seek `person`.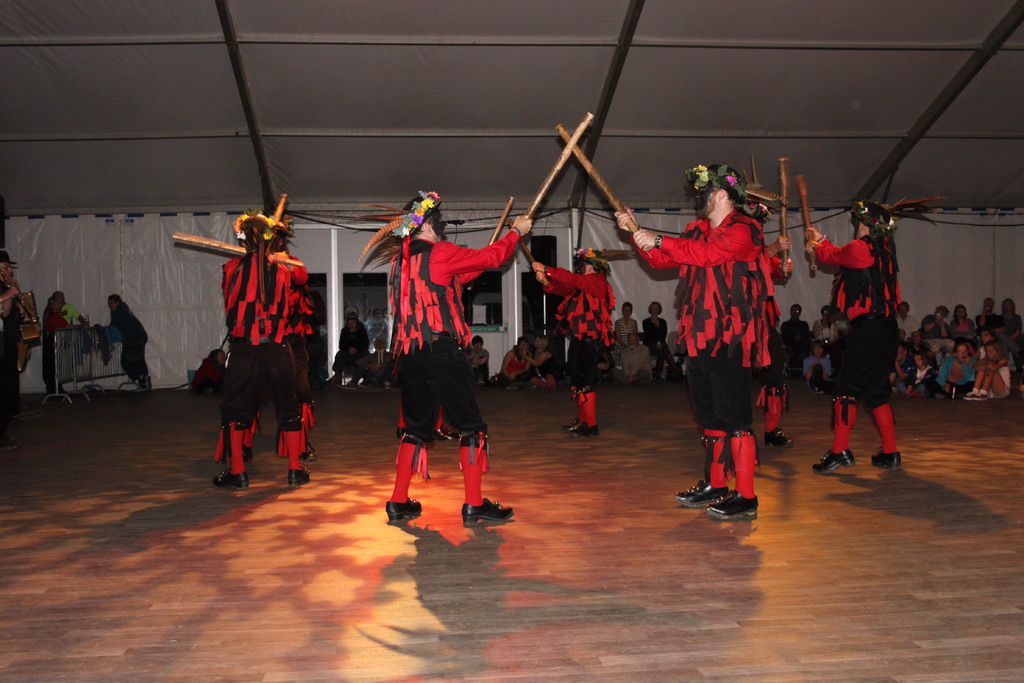
[209, 210, 312, 488].
